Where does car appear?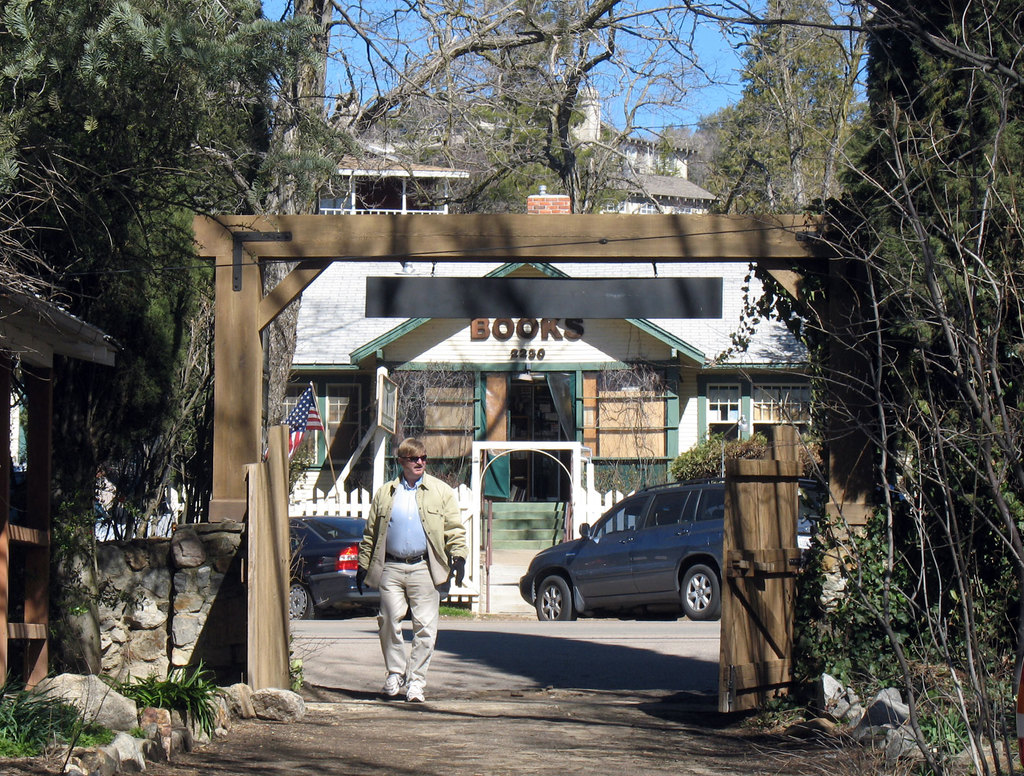
Appears at 287, 514, 450, 624.
